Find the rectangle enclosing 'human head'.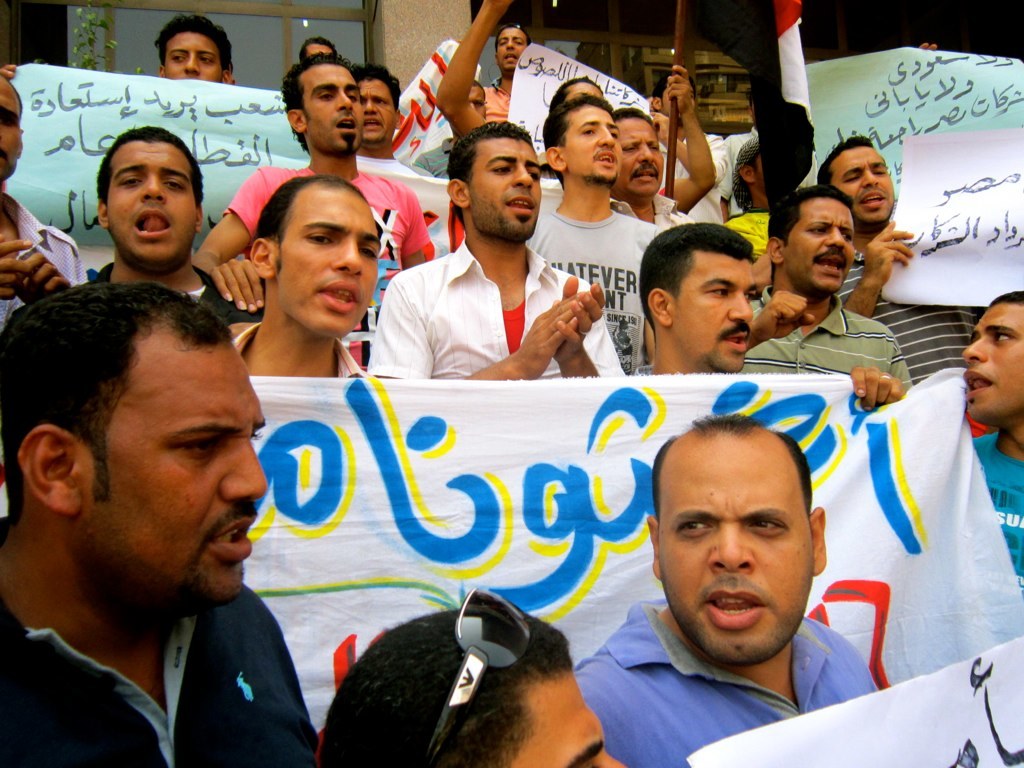
[left=816, top=132, right=896, bottom=230].
